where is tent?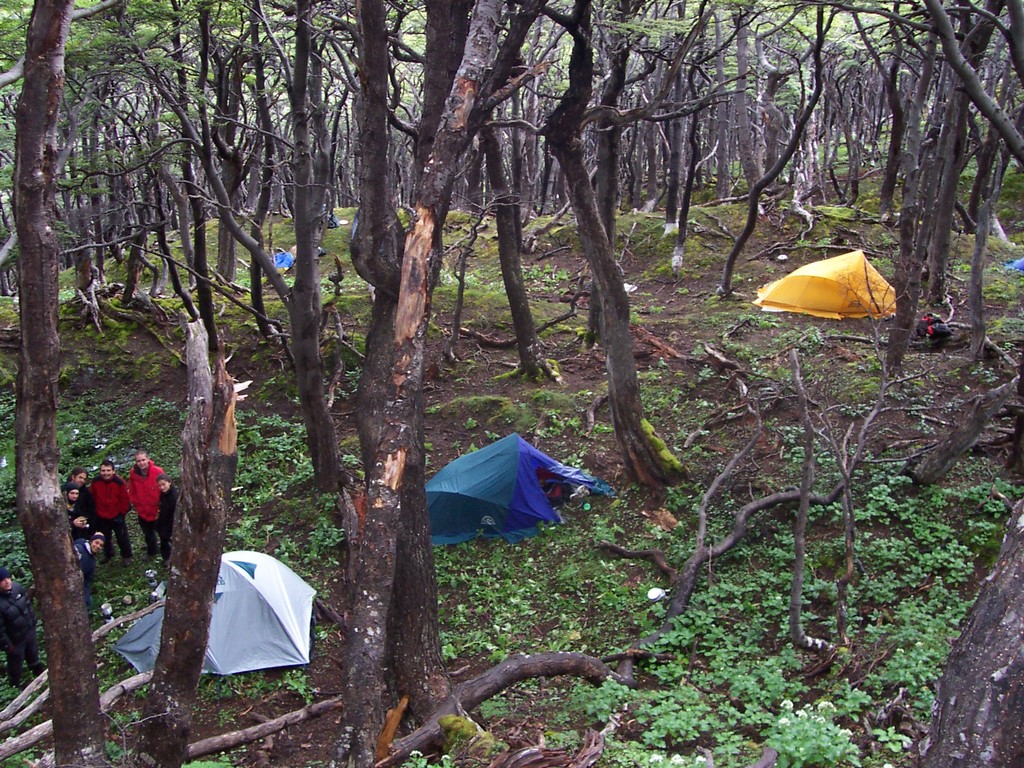
{"x1": 103, "y1": 543, "x2": 324, "y2": 673}.
